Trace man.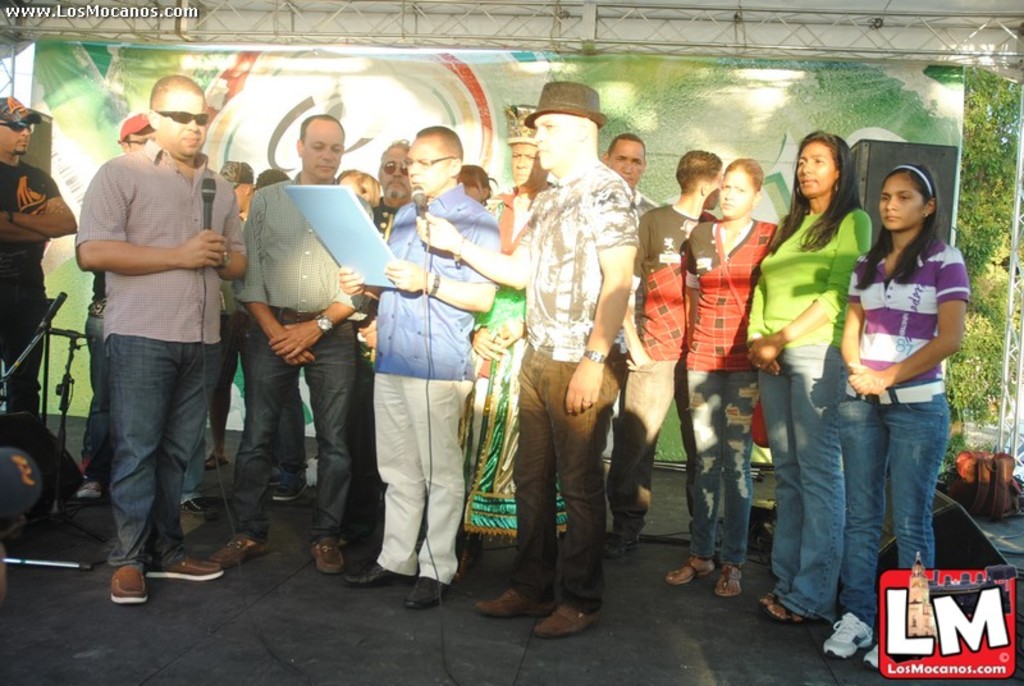
Traced to box(415, 78, 637, 639).
